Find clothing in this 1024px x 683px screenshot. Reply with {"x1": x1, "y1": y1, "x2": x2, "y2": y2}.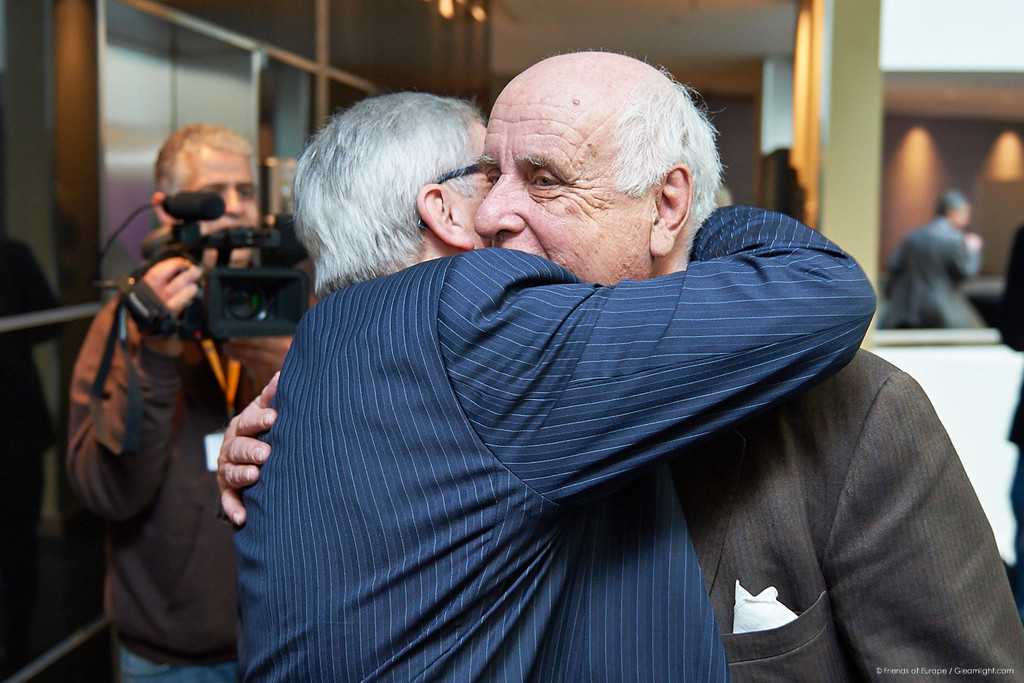
{"x1": 64, "y1": 299, "x2": 316, "y2": 665}.
